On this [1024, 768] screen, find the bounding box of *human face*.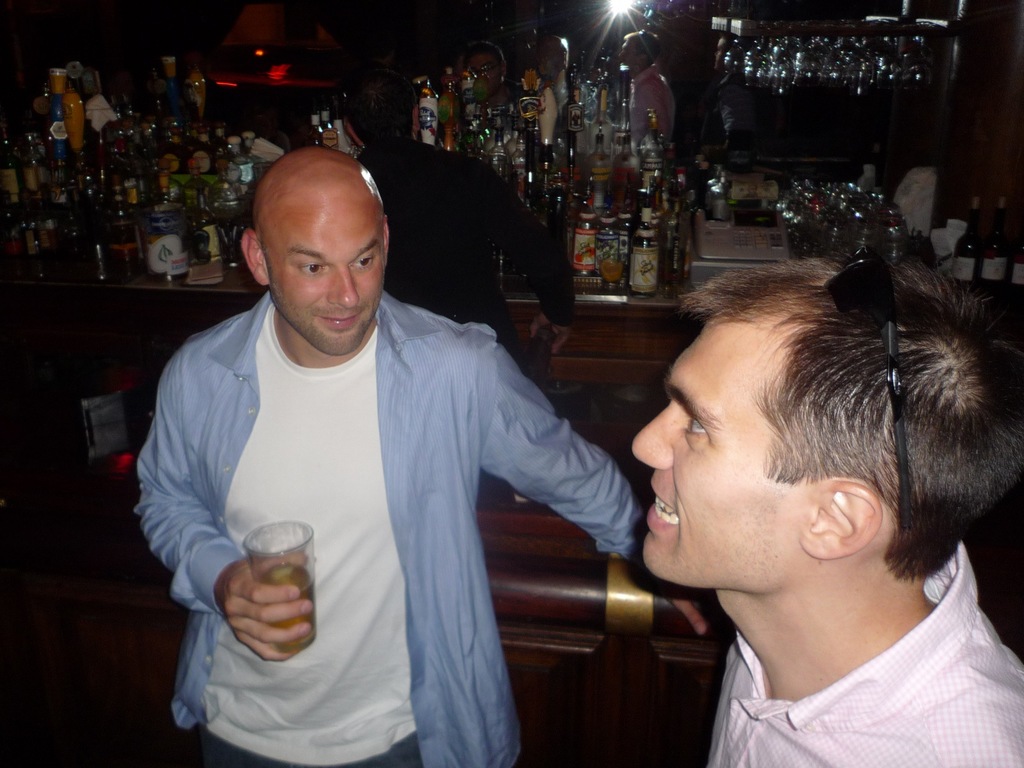
Bounding box: {"x1": 262, "y1": 200, "x2": 387, "y2": 359}.
